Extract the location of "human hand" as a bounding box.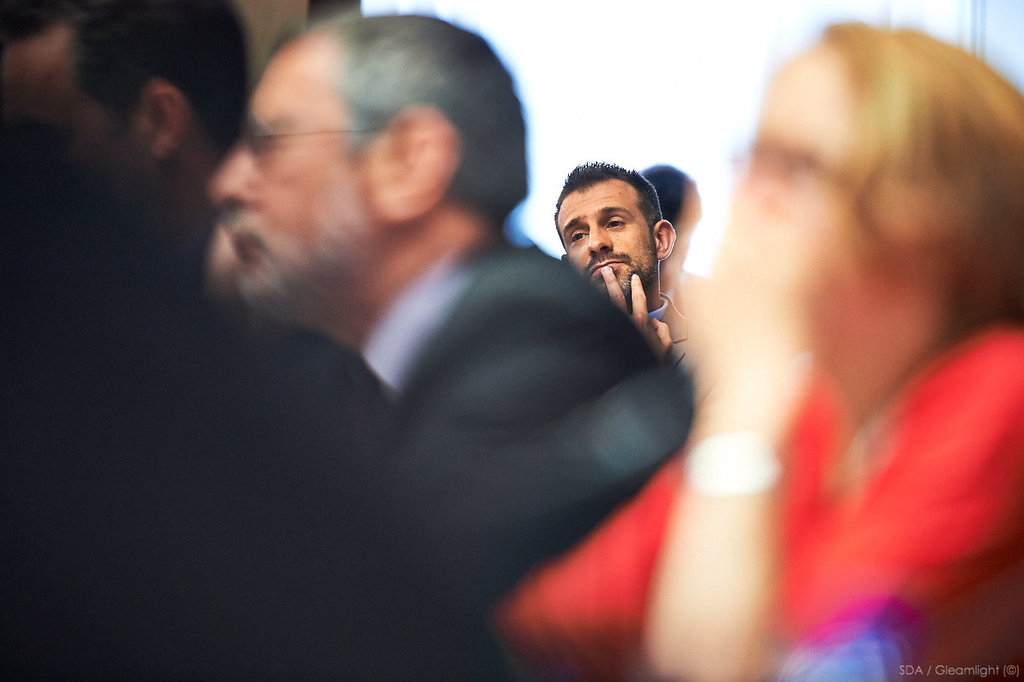
666/149/839/407.
